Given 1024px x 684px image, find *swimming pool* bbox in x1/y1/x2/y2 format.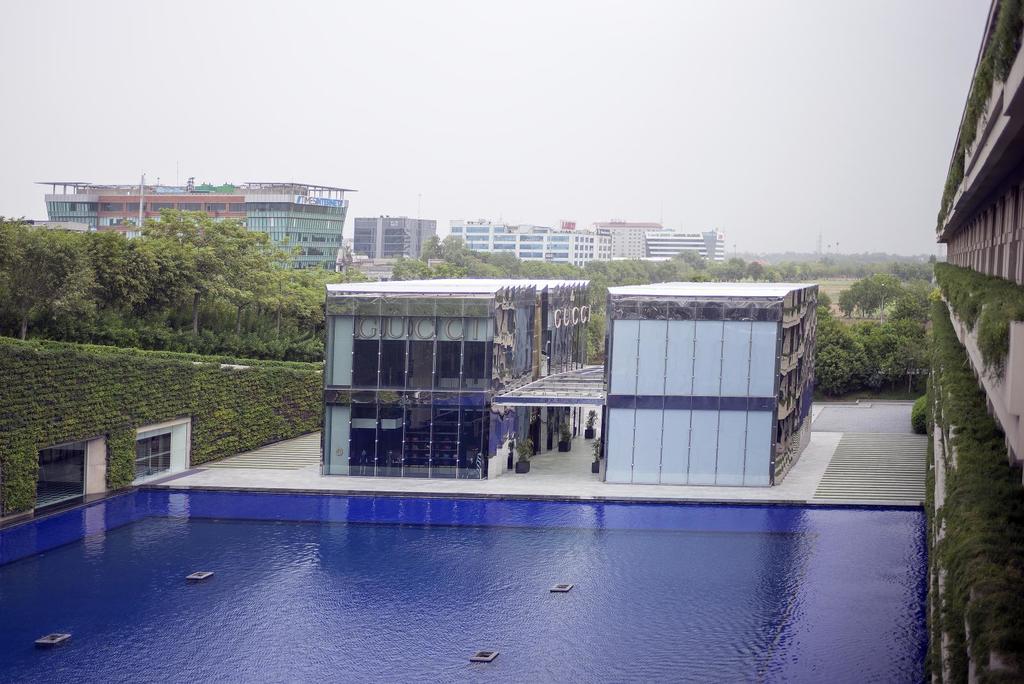
0/427/994/683.
